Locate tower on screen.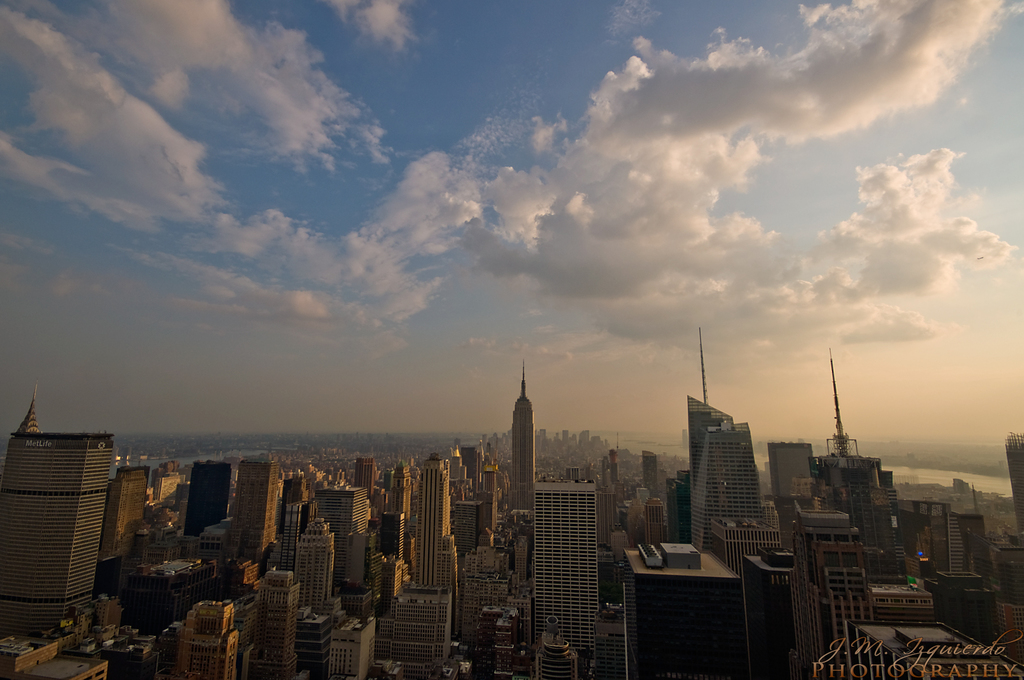
On screen at (221,469,286,565).
